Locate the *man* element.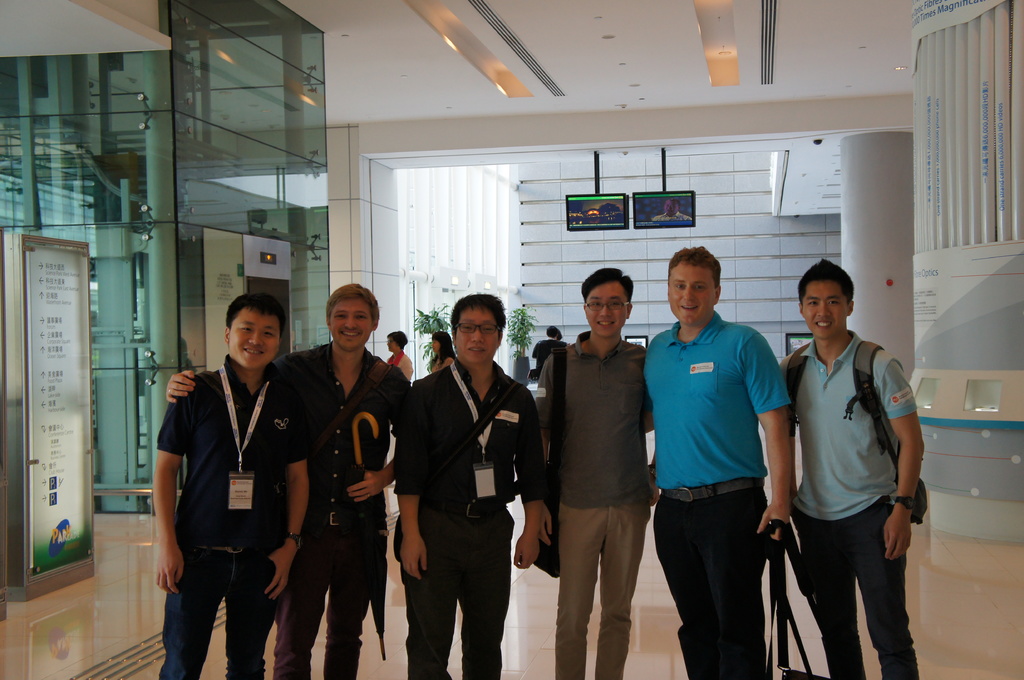
Element bbox: box=[165, 281, 416, 679].
